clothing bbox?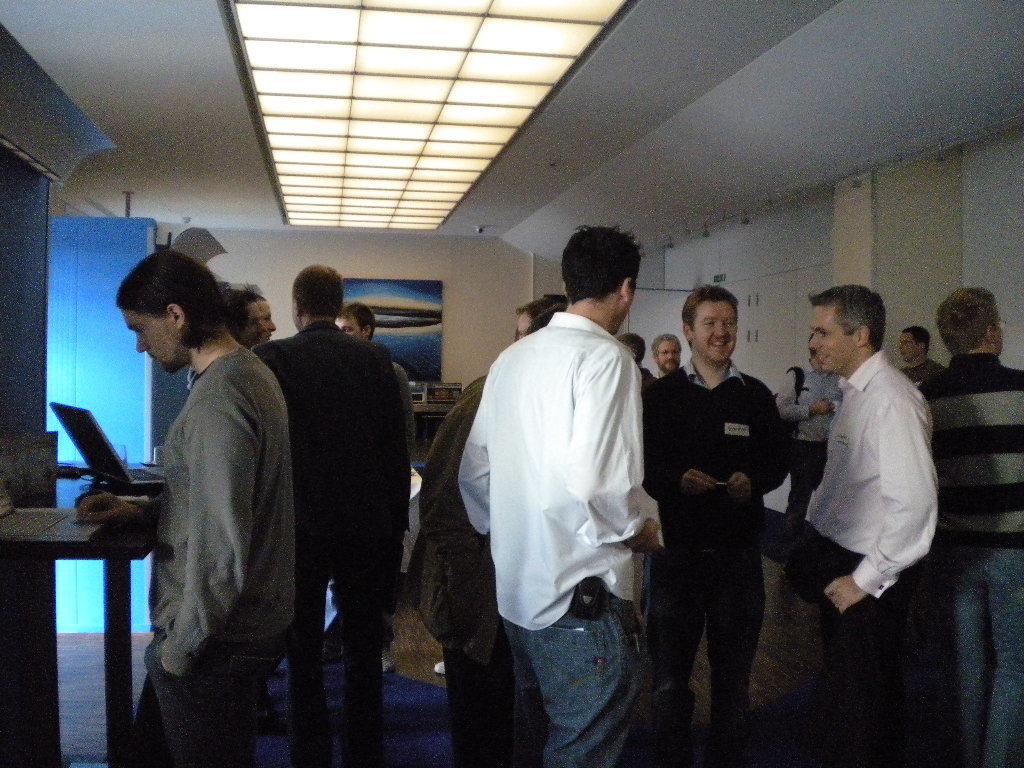
802, 338, 941, 767
